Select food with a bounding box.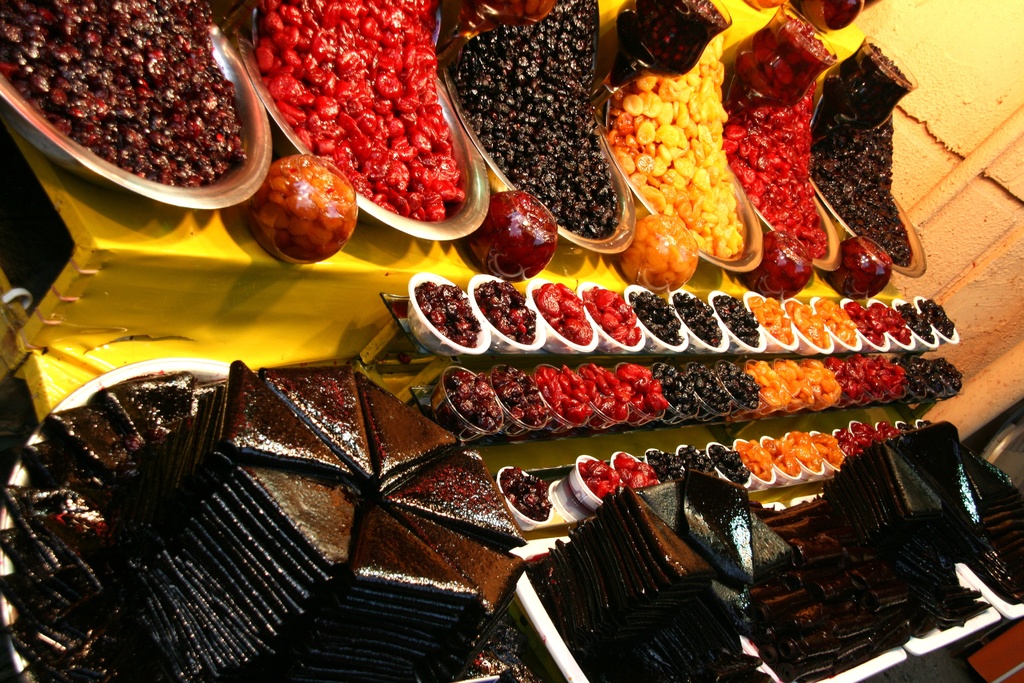
<bbox>774, 361, 809, 404</bbox>.
